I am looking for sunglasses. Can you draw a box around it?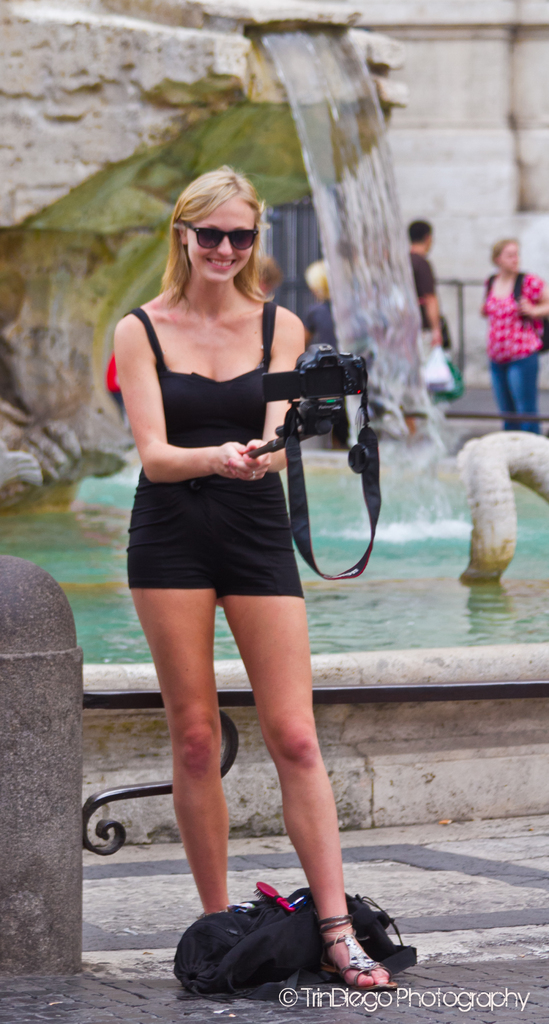
Sure, the bounding box is 183:220:258:250.
